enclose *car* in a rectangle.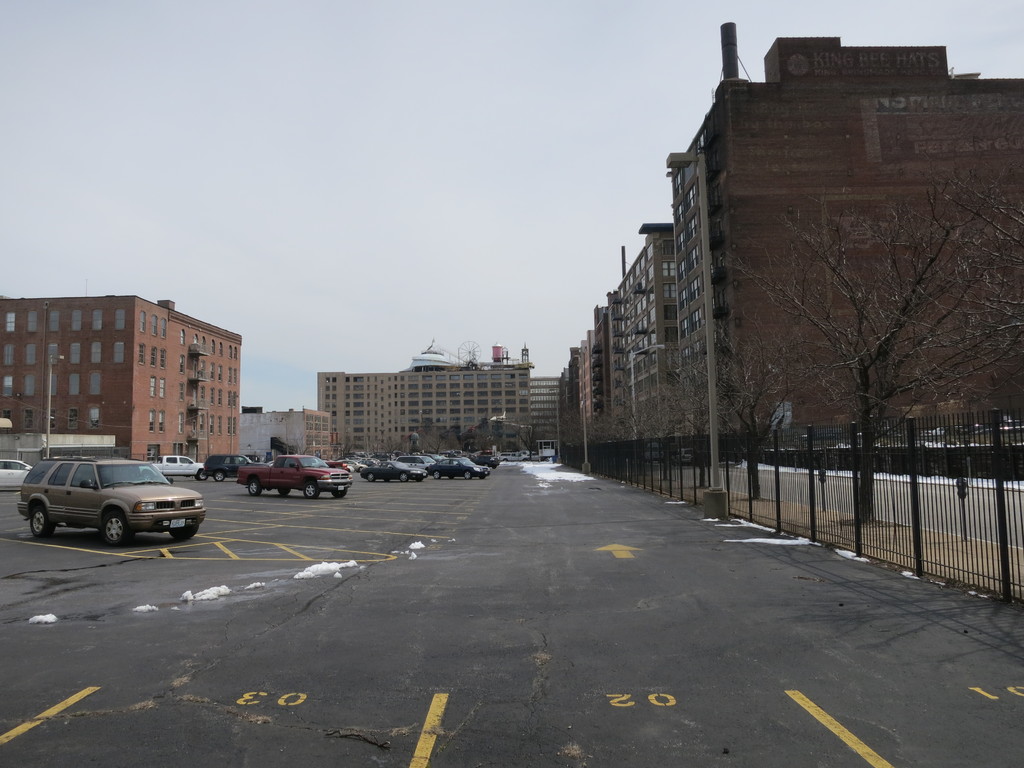
left=15, top=455, right=205, bottom=547.
